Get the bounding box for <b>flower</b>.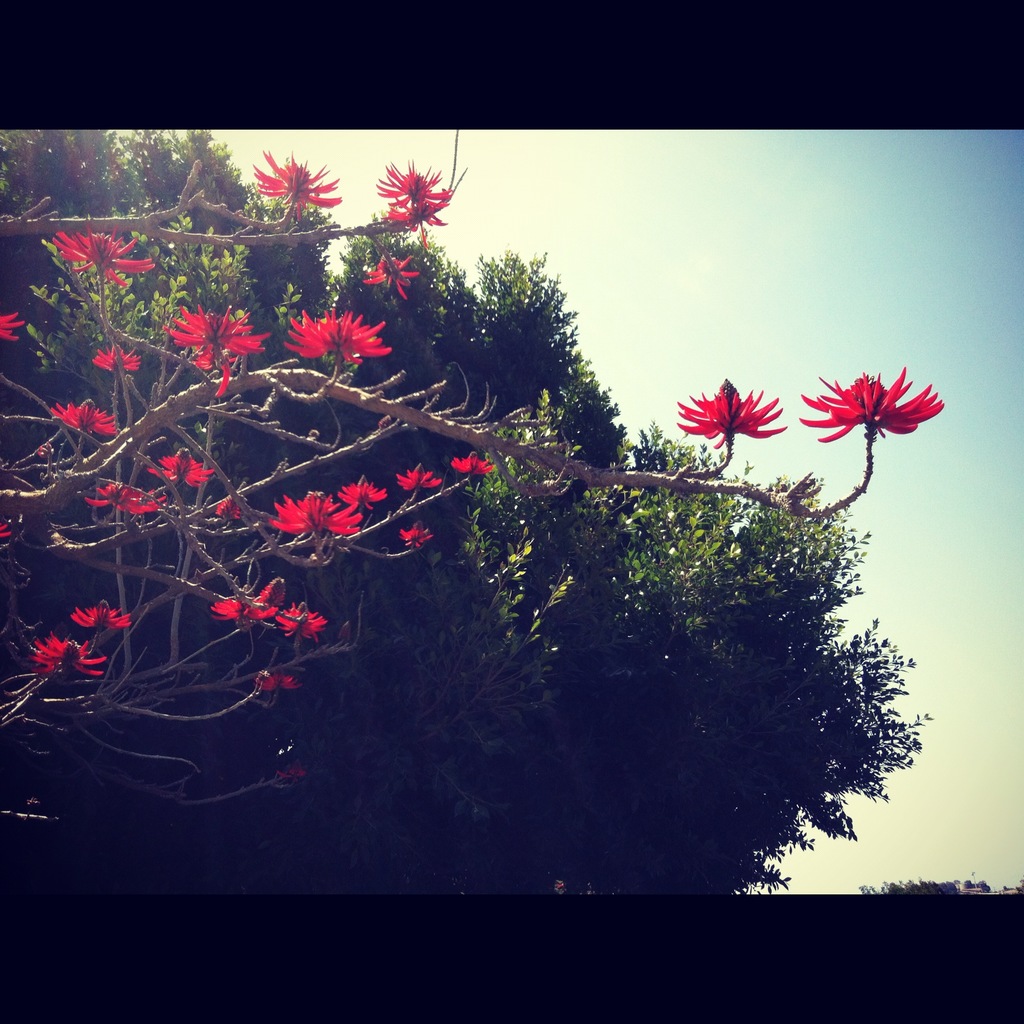
BBox(452, 451, 508, 481).
